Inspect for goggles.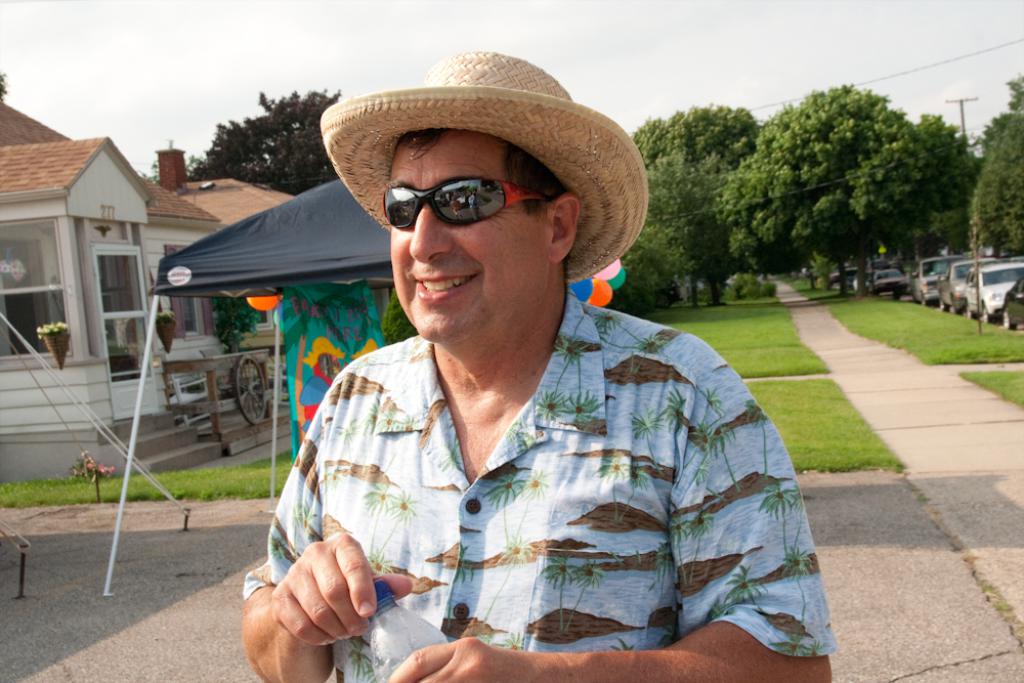
Inspection: [x1=371, y1=161, x2=526, y2=227].
